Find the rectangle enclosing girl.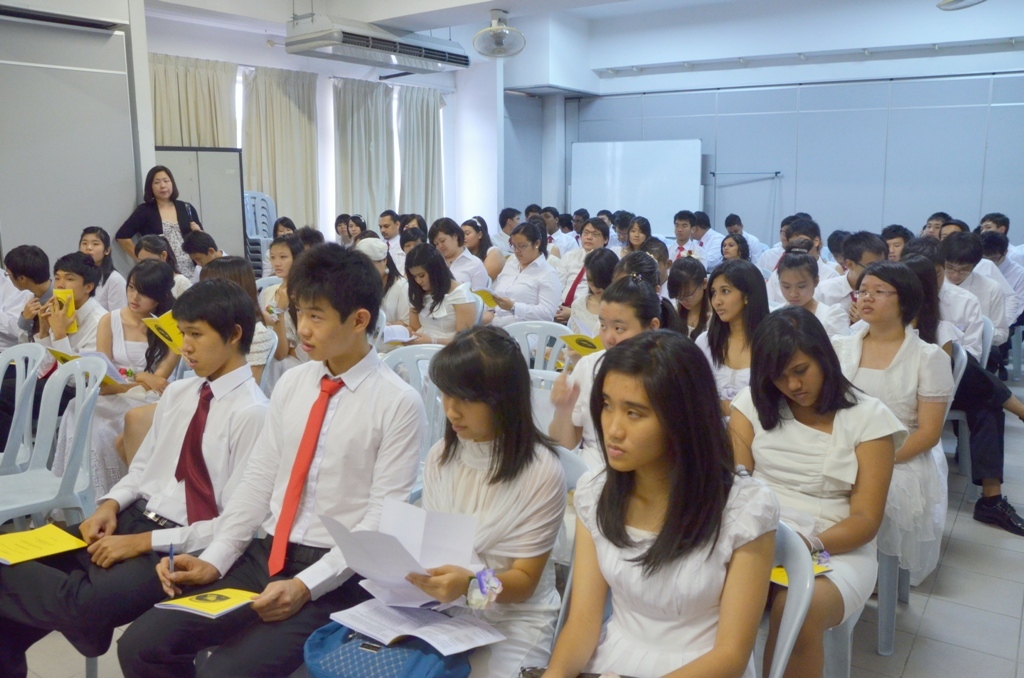
566, 248, 621, 346.
